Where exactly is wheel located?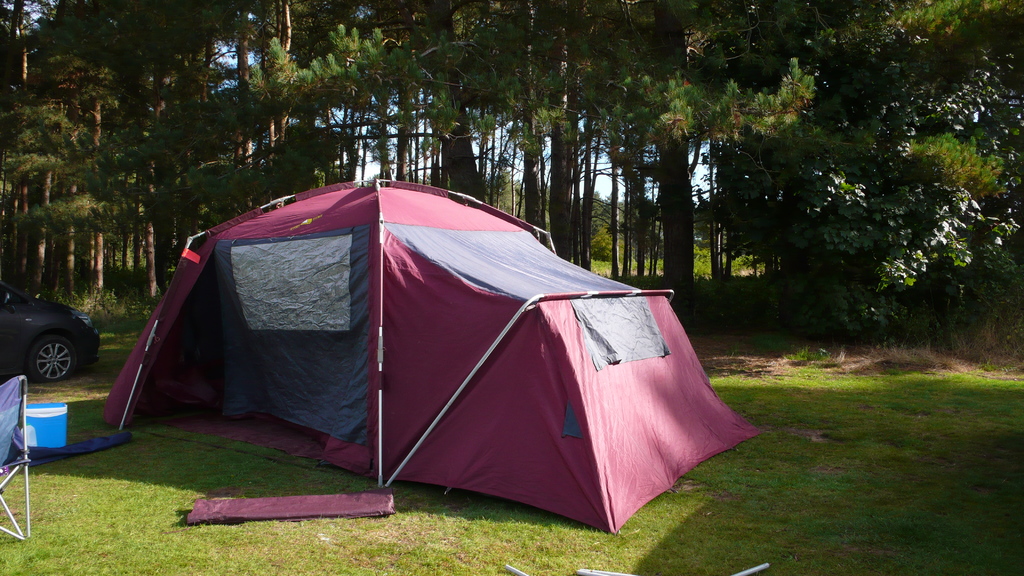
Its bounding box is 17:316:83:391.
